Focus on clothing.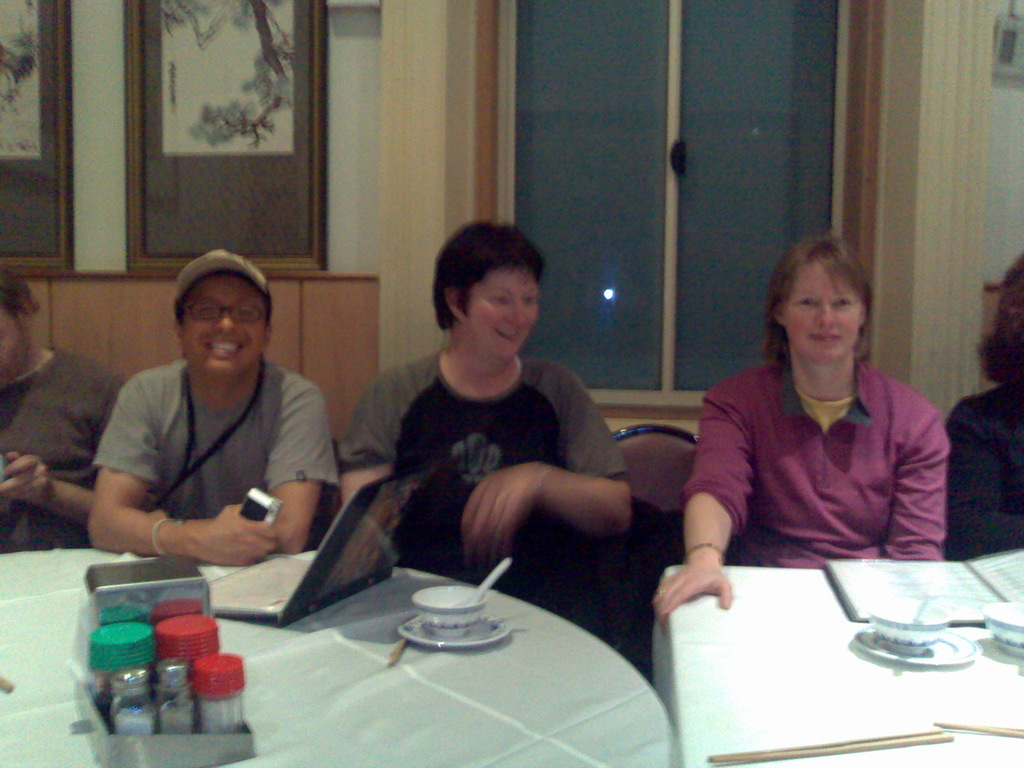
Focused at 76/307/344/590.
